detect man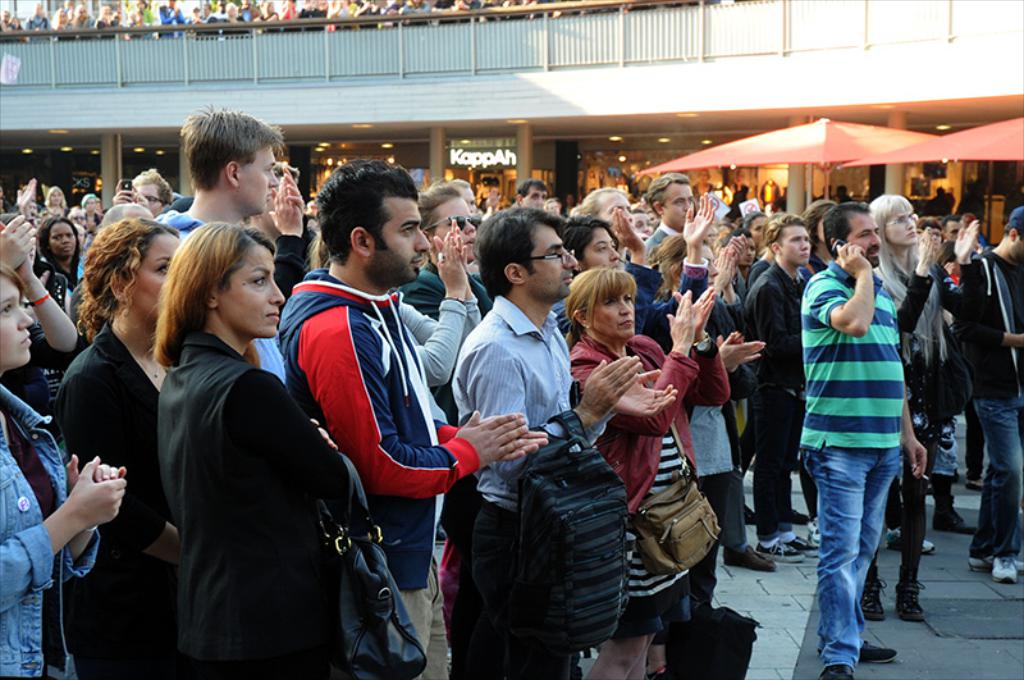
detection(425, 177, 477, 214)
